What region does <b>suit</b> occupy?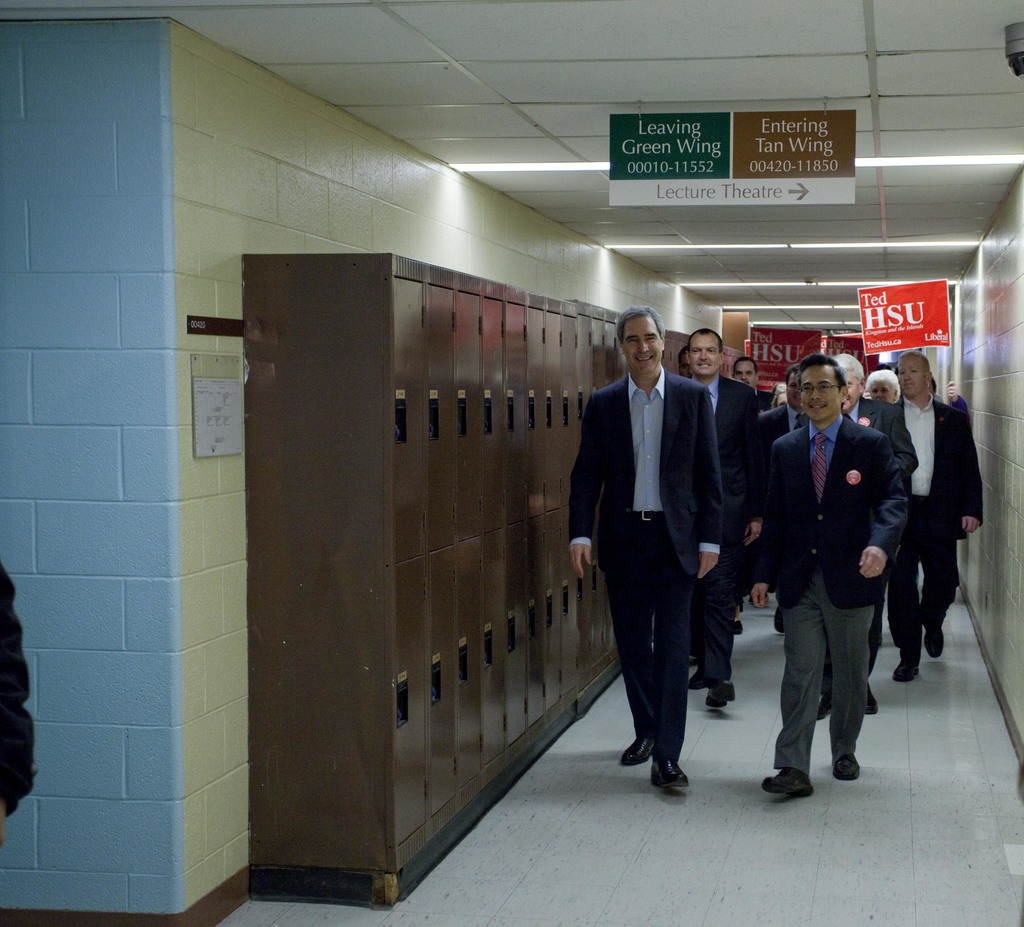
select_region(584, 350, 756, 791).
